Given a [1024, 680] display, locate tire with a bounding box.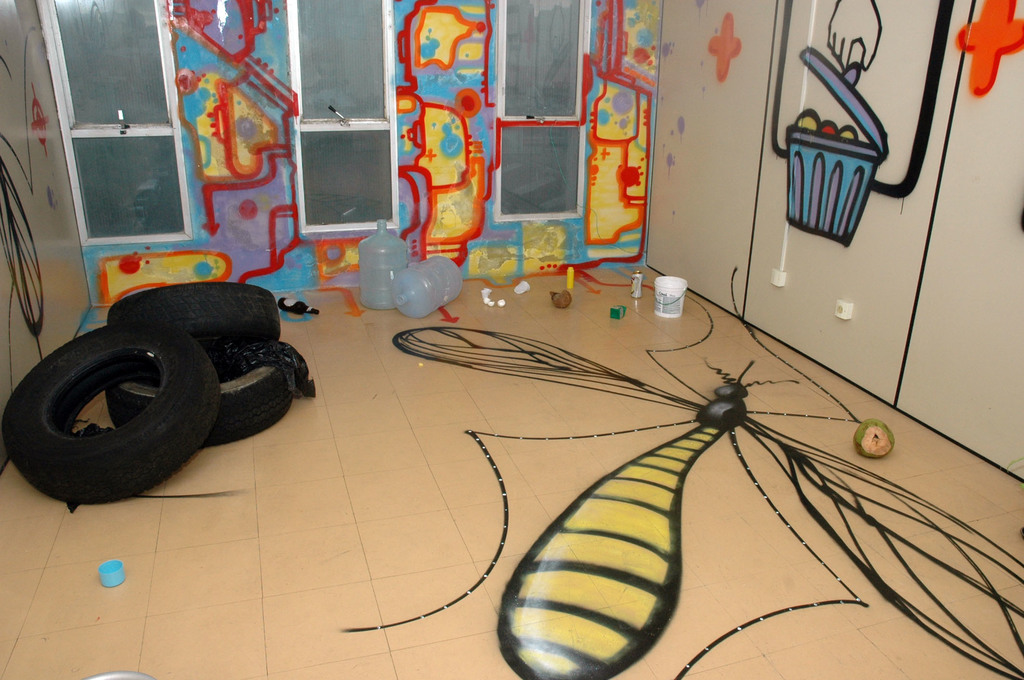
Located: select_region(102, 338, 294, 446).
